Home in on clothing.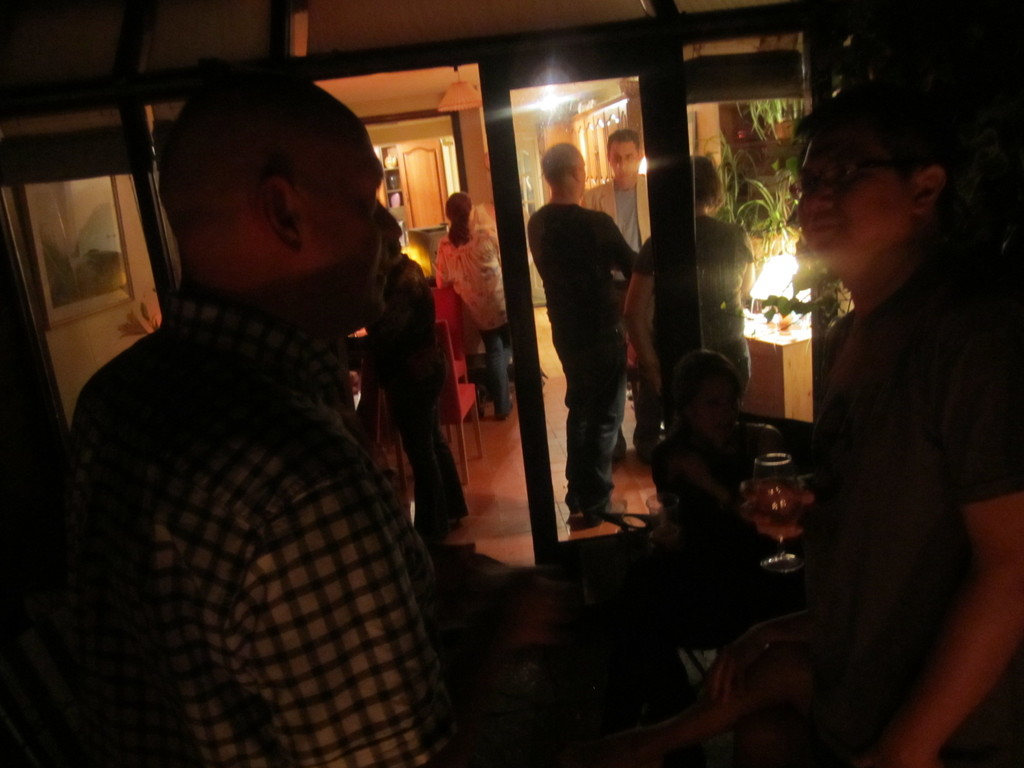
Homed in at 587,178,666,453.
